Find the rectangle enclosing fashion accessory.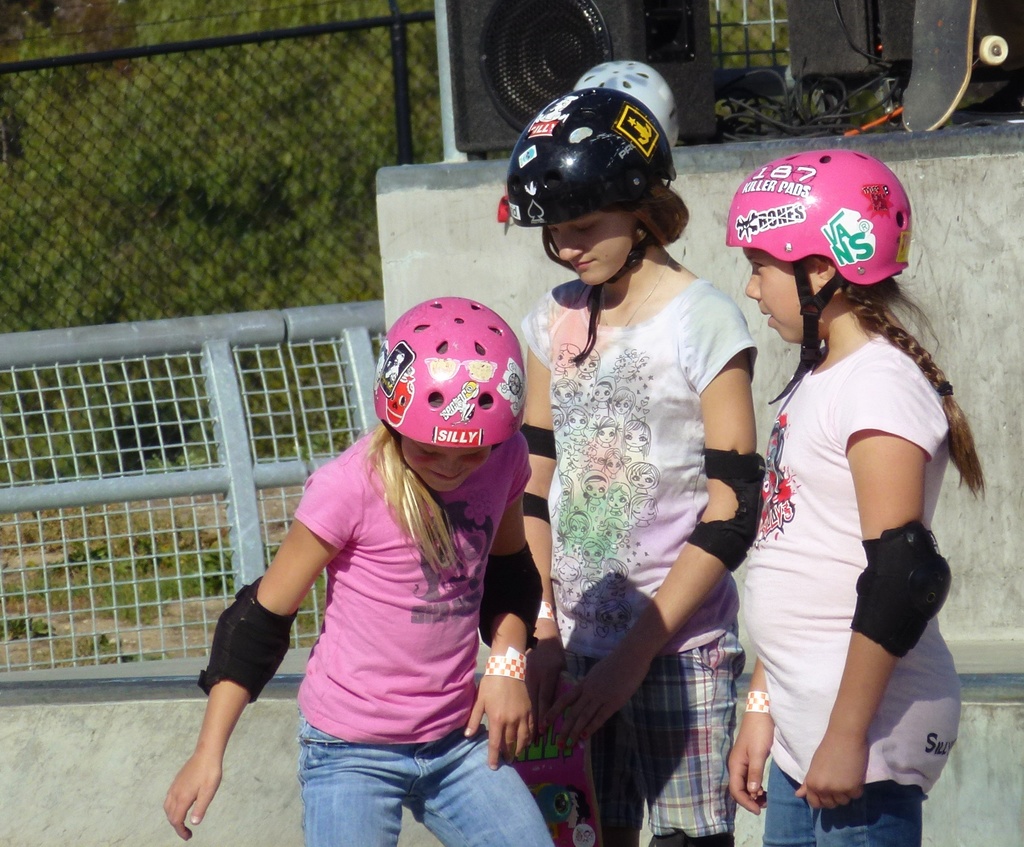
{"x1": 538, "y1": 600, "x2": 558, "y2": 624}.
